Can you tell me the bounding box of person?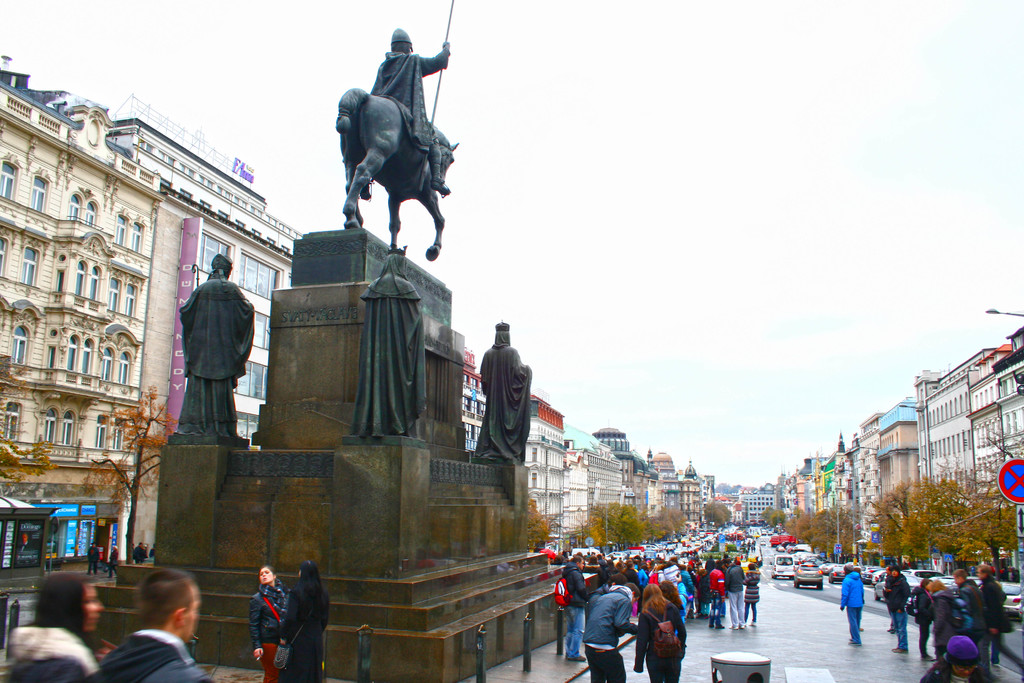
[358, 27, 454, 197].
